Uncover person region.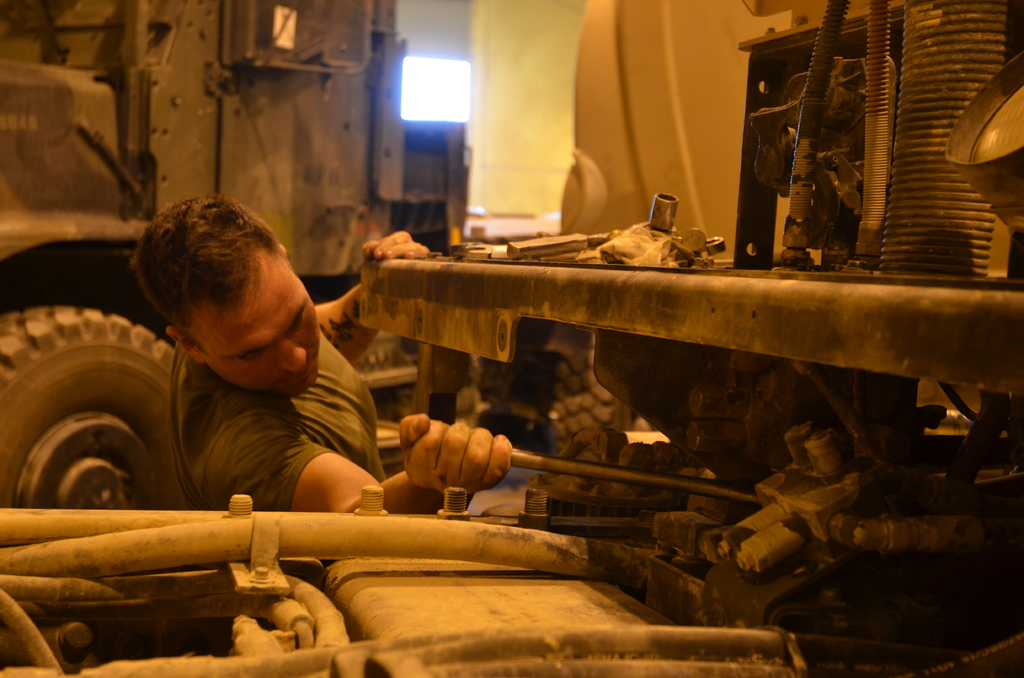
Uncovered: select_region(127, 191, 518, 517).
